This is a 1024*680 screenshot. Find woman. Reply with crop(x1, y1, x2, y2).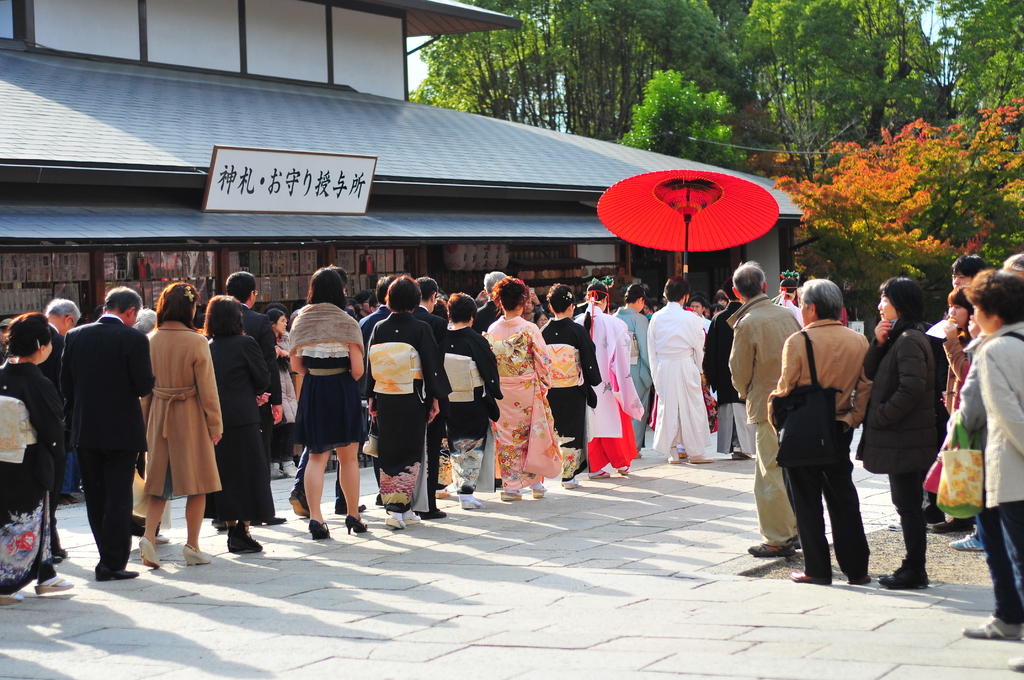
crop(367, 275, 451, 530).
